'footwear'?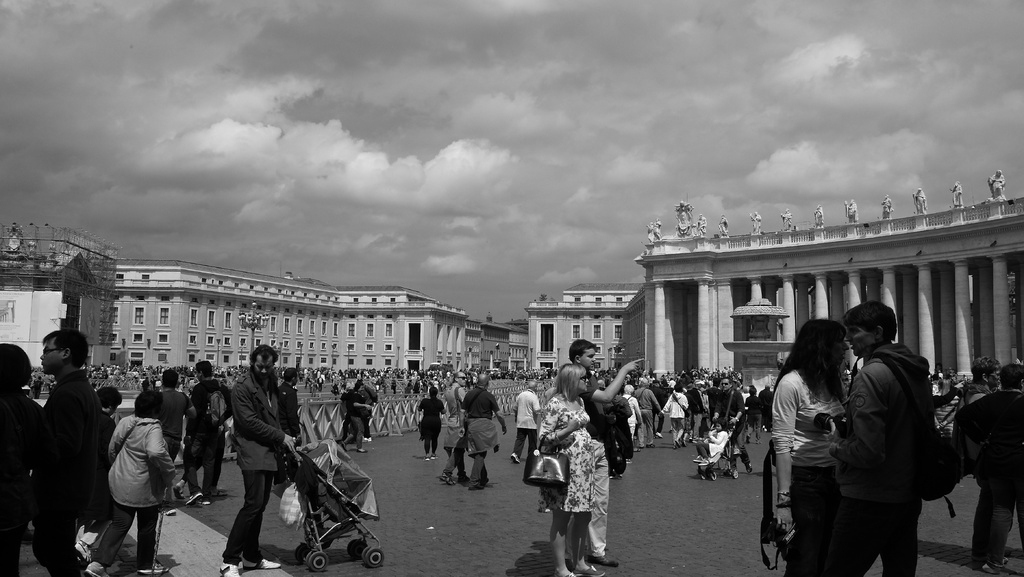
572/564/605/576
